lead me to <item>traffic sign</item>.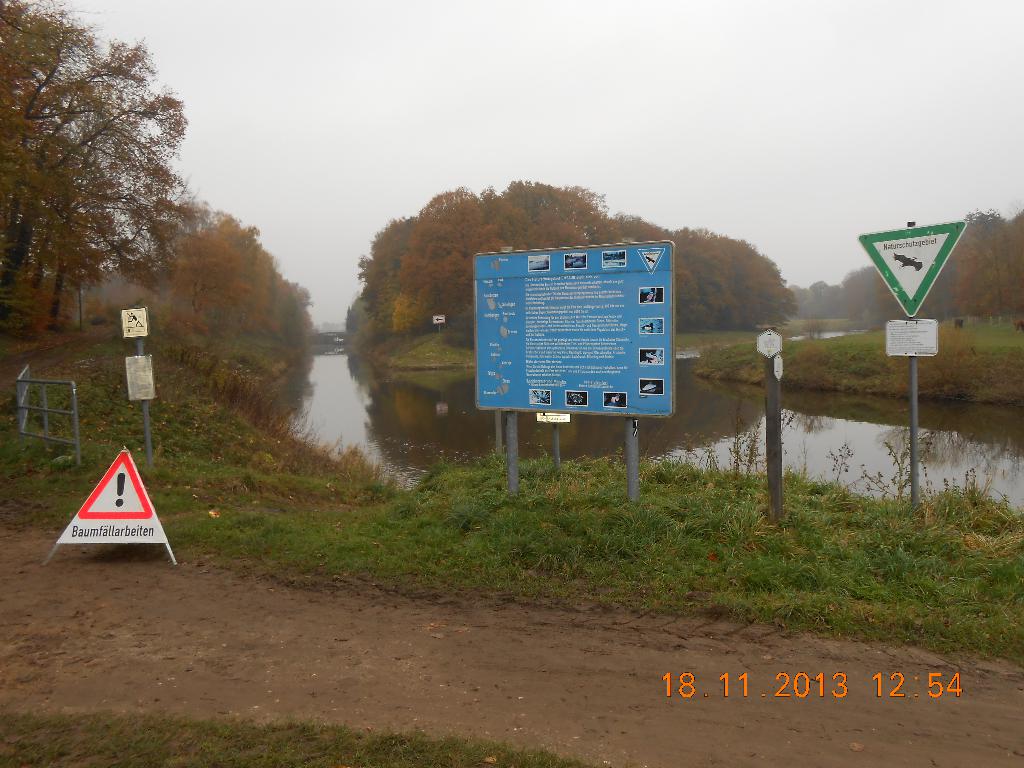
Lead to BBox(58, 447, 168, 544).
